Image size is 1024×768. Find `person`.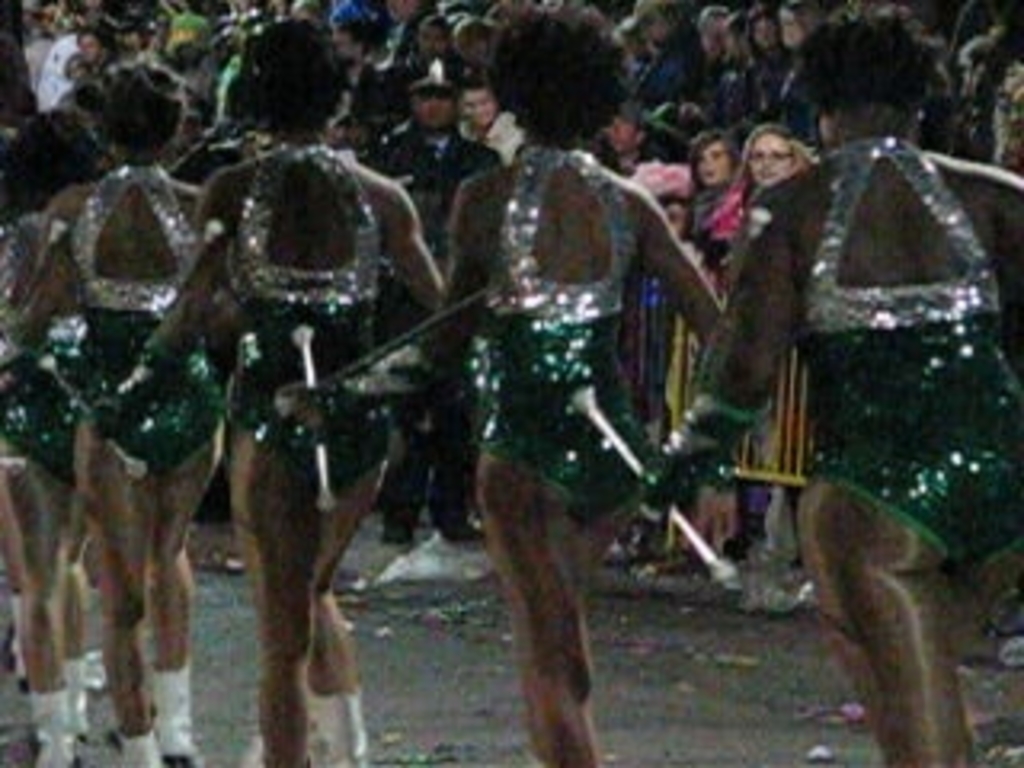
locate(739, 10, 778, 118).
